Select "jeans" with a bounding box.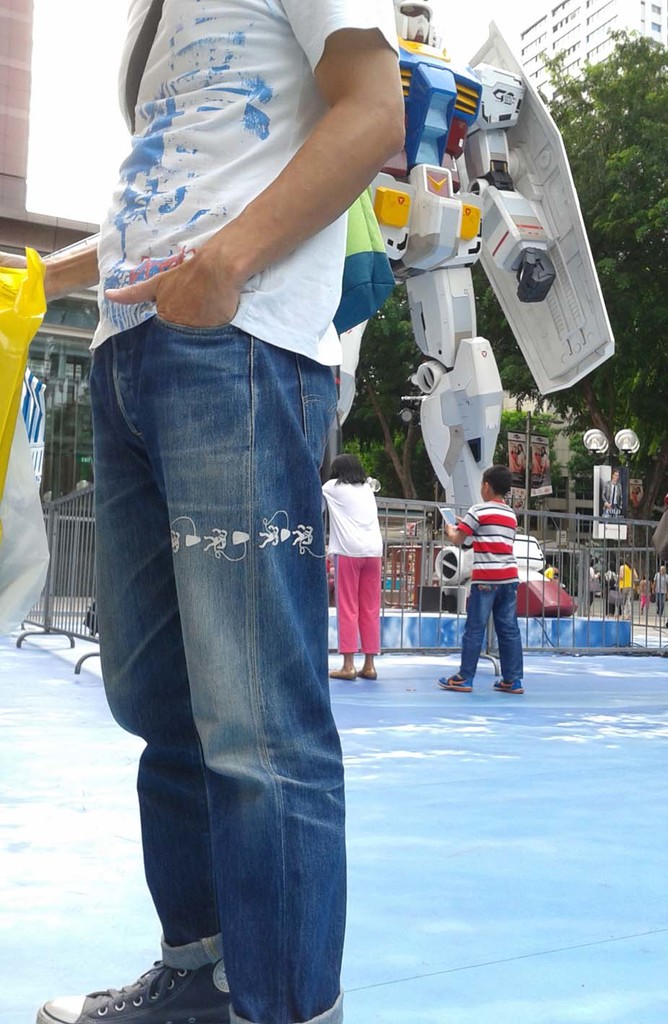
[464,574,521,681].
